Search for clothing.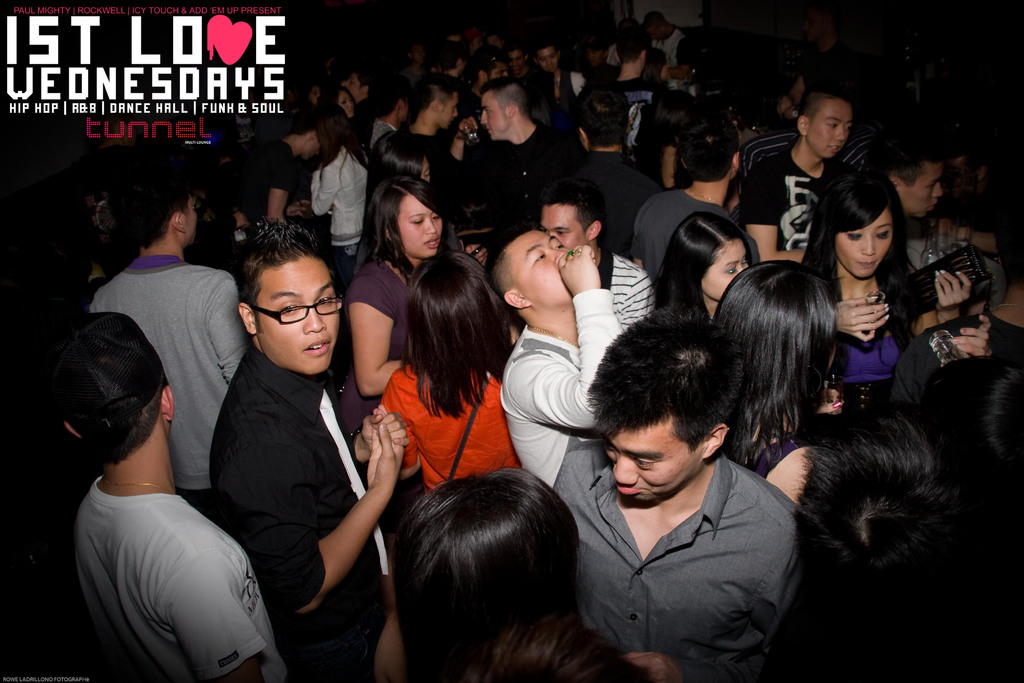
Found at [335,259,426,439].
